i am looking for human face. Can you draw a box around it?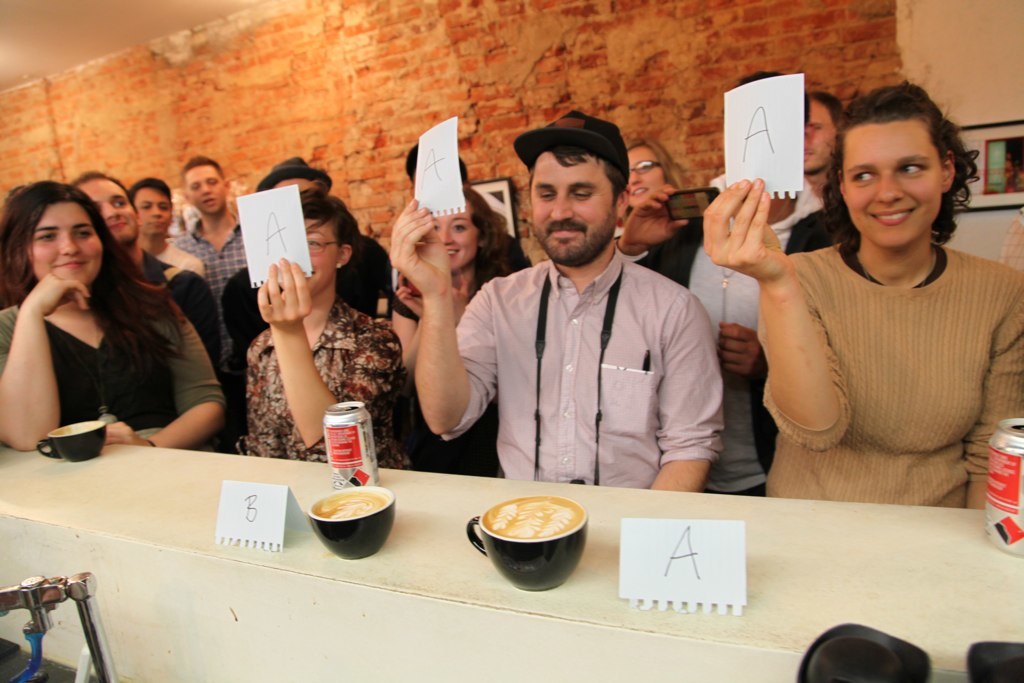
Sure, the bounding box is (623,147,663,208).
